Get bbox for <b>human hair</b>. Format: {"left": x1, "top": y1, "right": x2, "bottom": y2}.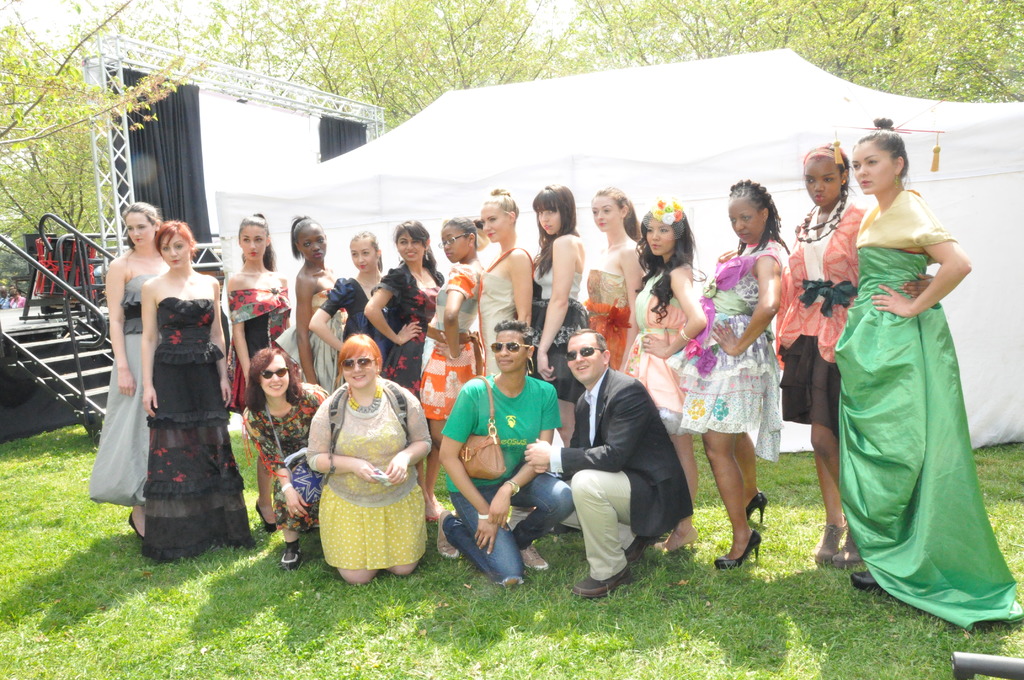
{"left": 335, "top": 344, "right": 390, "bottom": 380}.
